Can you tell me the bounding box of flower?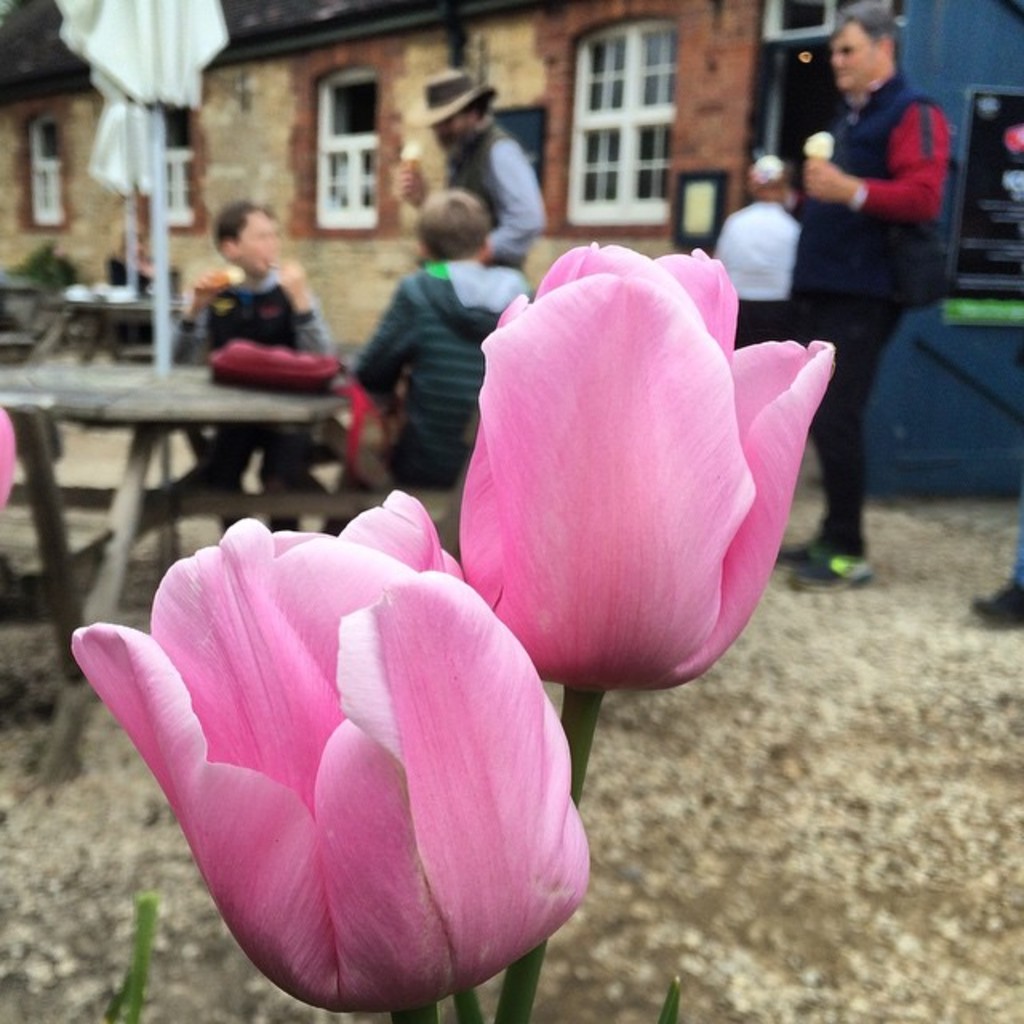
locate(67, 483, 624, 1013).
